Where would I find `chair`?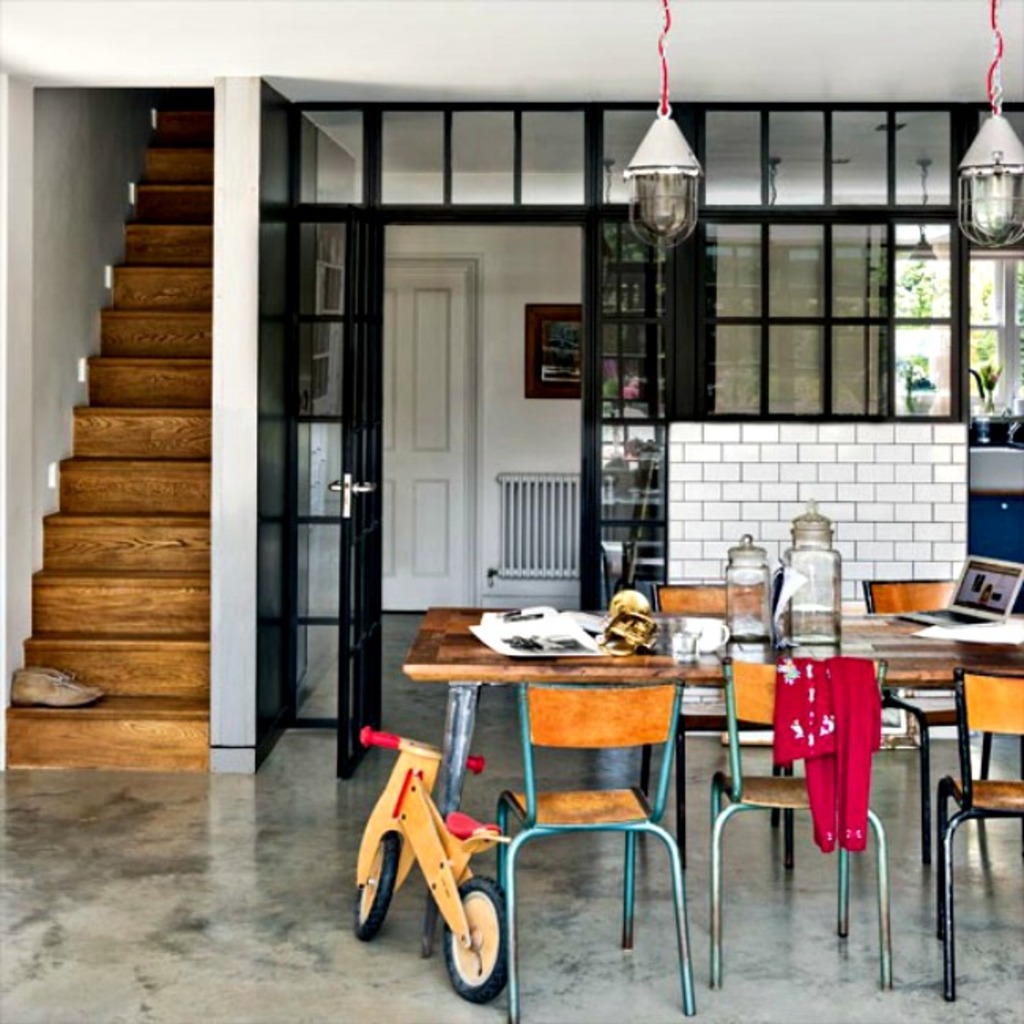
At x1=485, y1=677, x2=698, y2=1022.
